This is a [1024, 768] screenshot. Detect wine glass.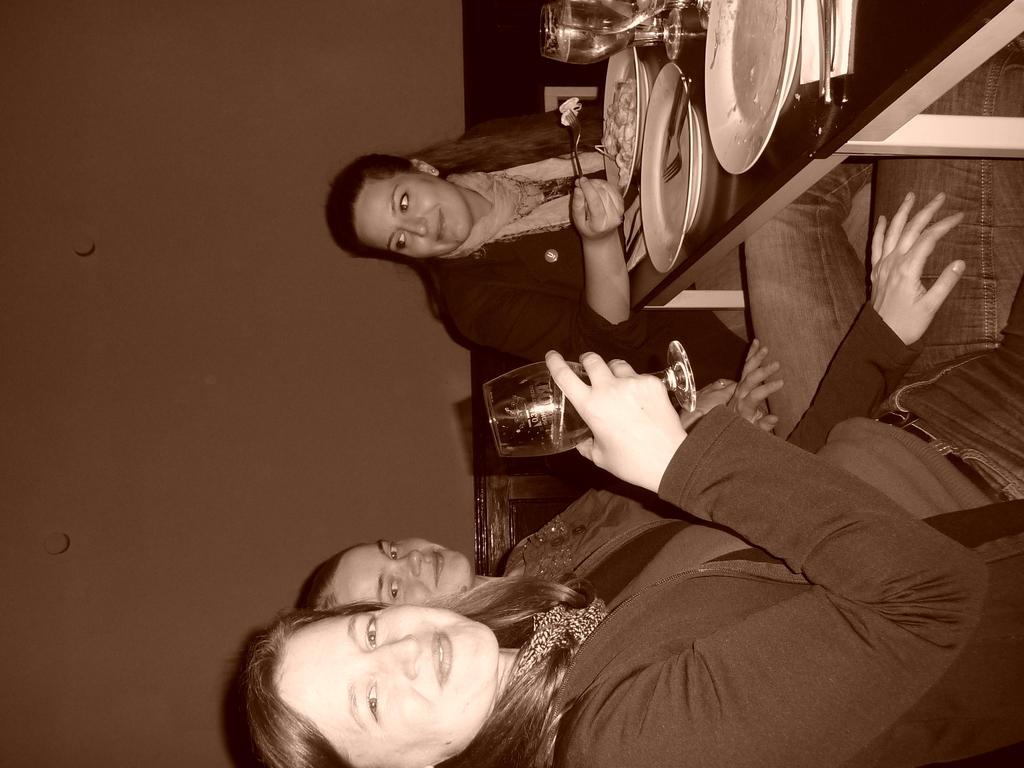
locate(488, 339, 698, 450).
